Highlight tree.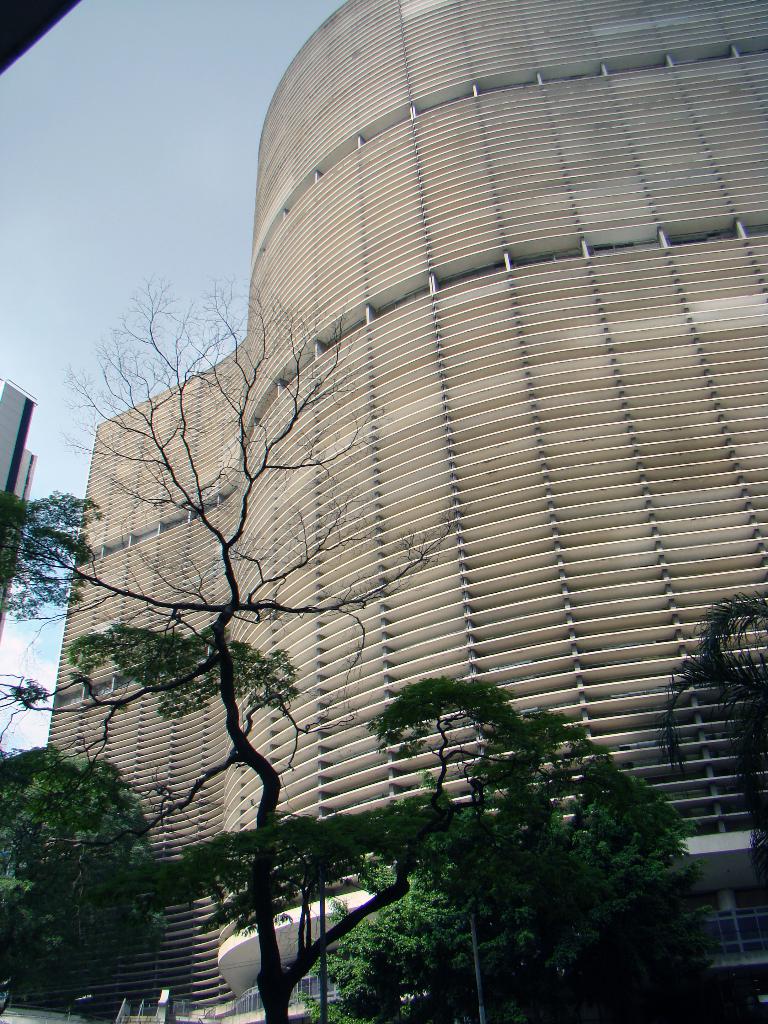
Highlighted region: l=284, t=671, r=728, b=1018.
